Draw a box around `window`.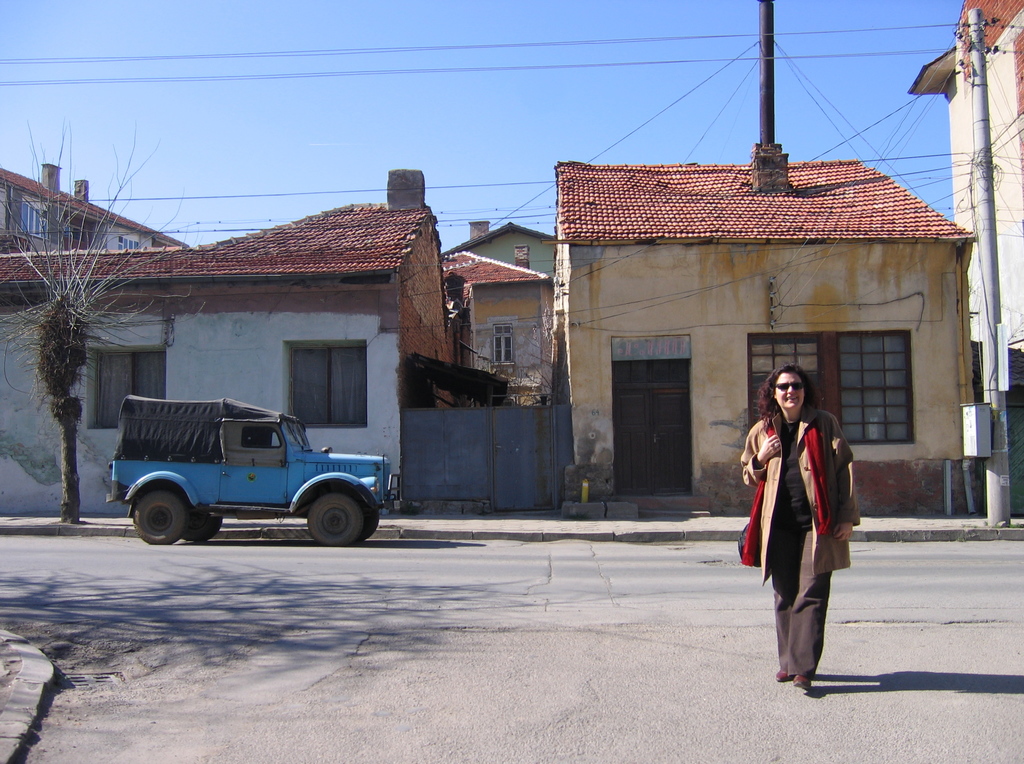
bbox=(97, 350, 170, 425).
